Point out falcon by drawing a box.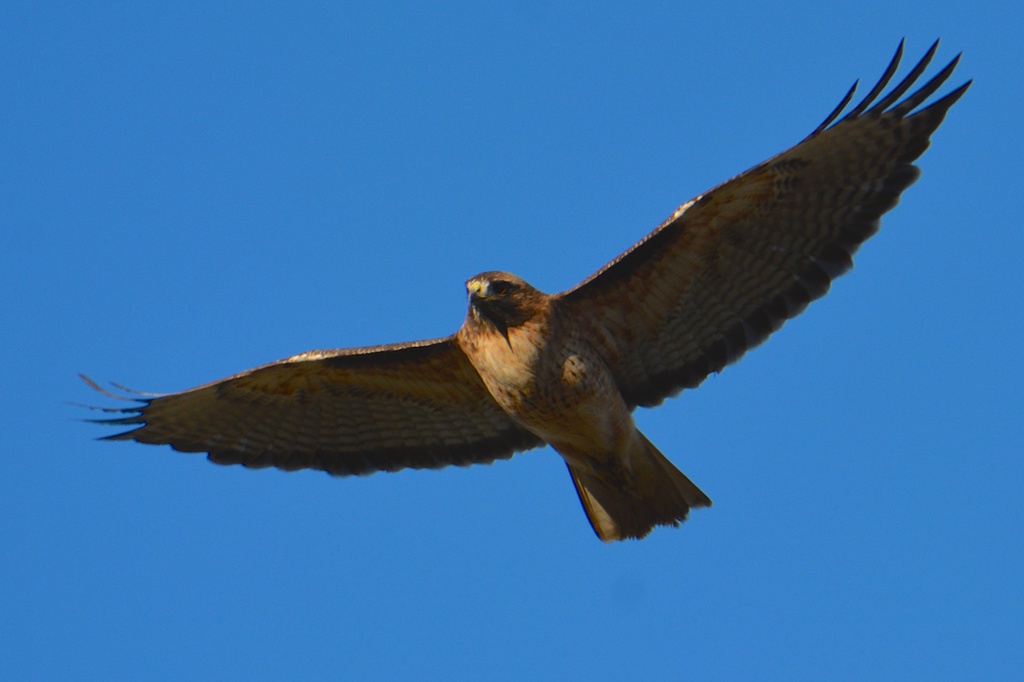
region(65, 29, 975, 557).
